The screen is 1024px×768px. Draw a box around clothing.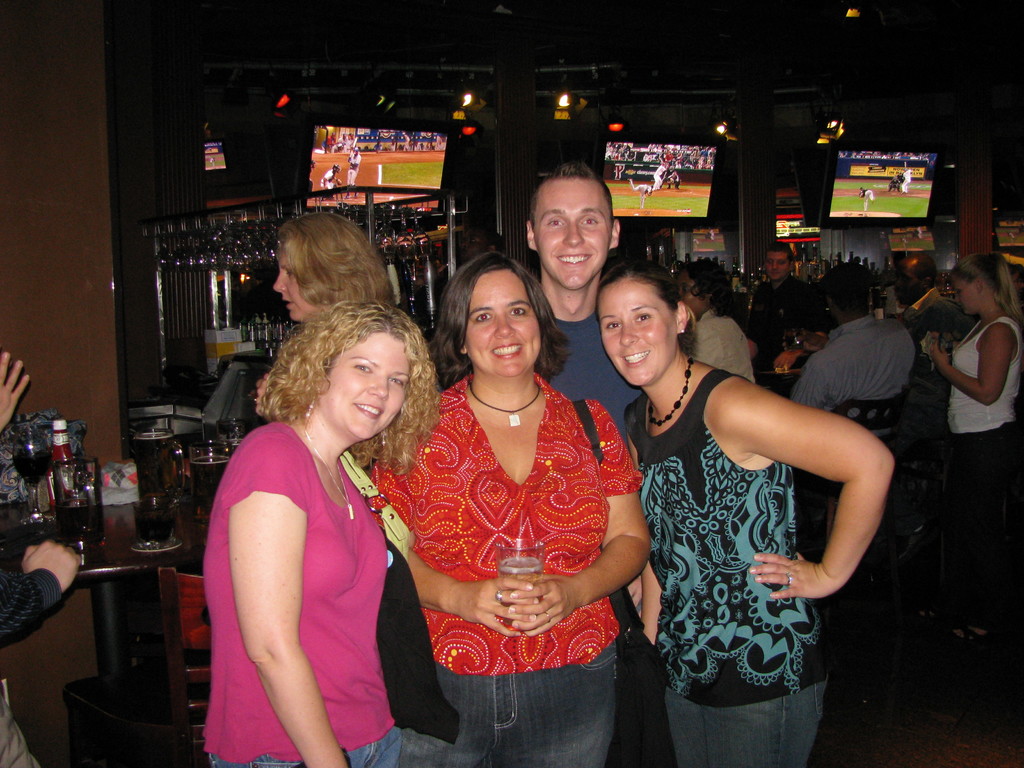
bbox=[214, 393, 404, 739].
